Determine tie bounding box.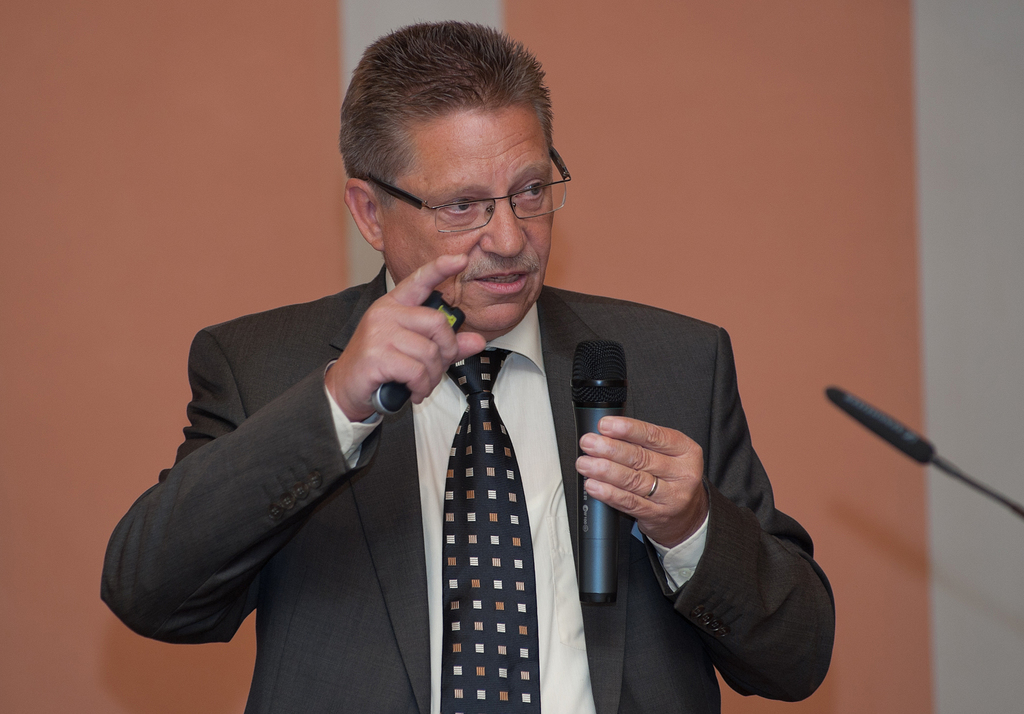
Determined: x1=440, y1=344, x2=540, y2=713.
